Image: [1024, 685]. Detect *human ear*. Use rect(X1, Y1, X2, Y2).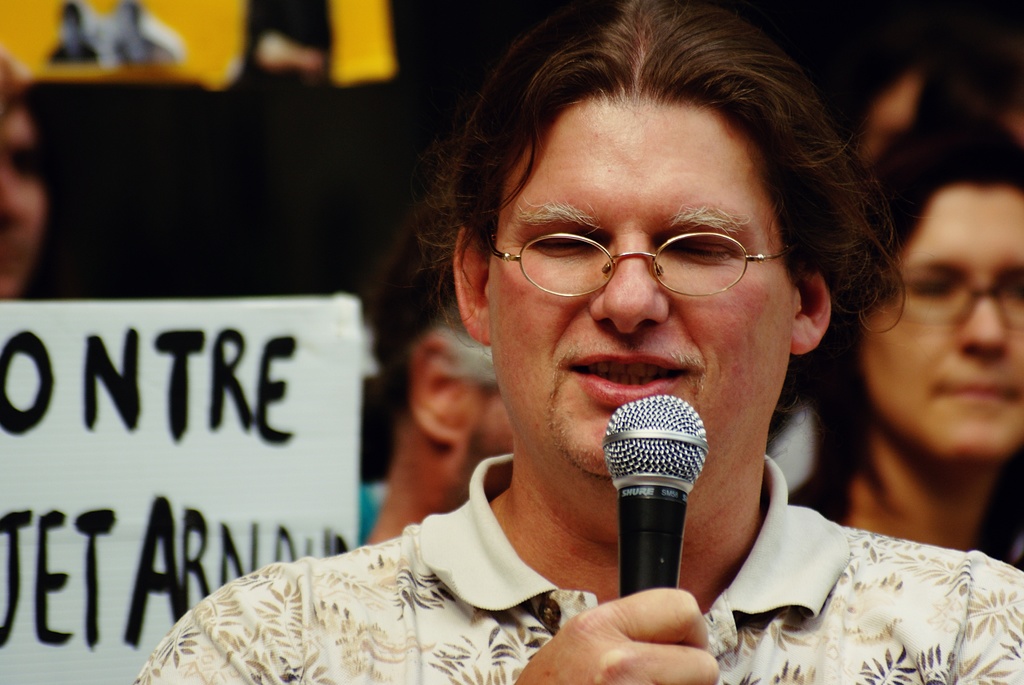
rect(795, 271, 829, 356).
